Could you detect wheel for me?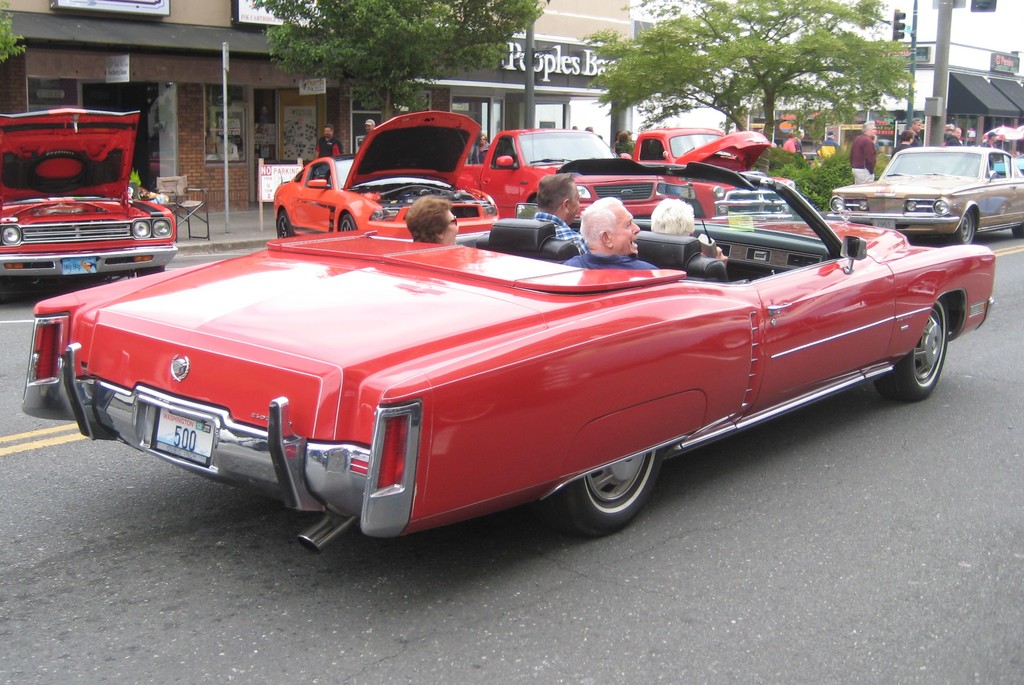
Detection result: locate(136, 263, 164, 278).
